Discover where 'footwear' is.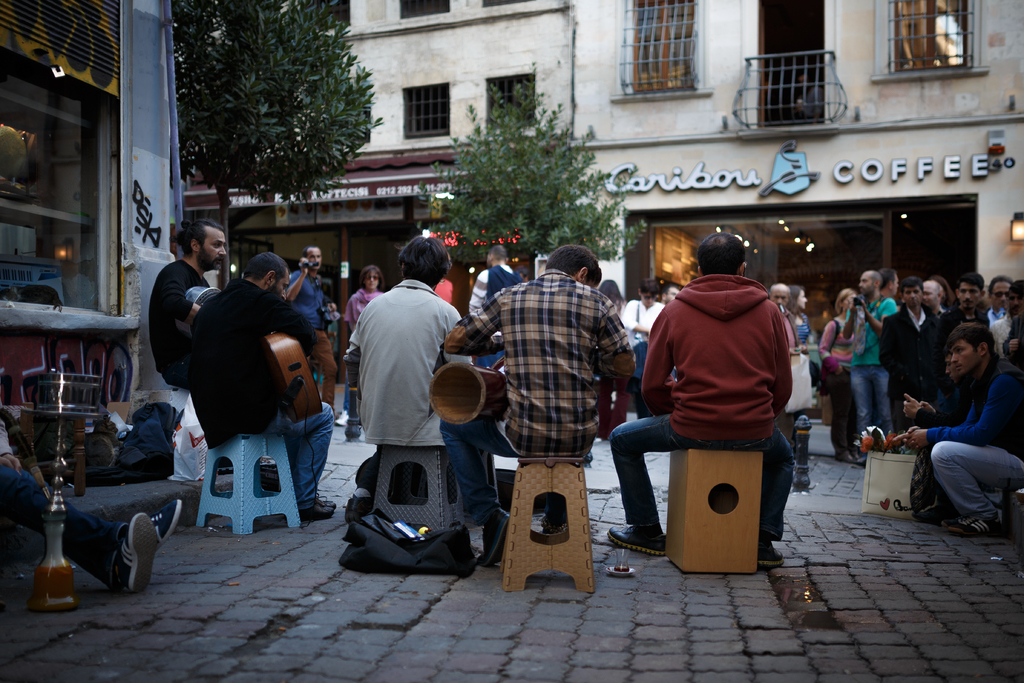
Discovered at 152, 498, 180, 550.
